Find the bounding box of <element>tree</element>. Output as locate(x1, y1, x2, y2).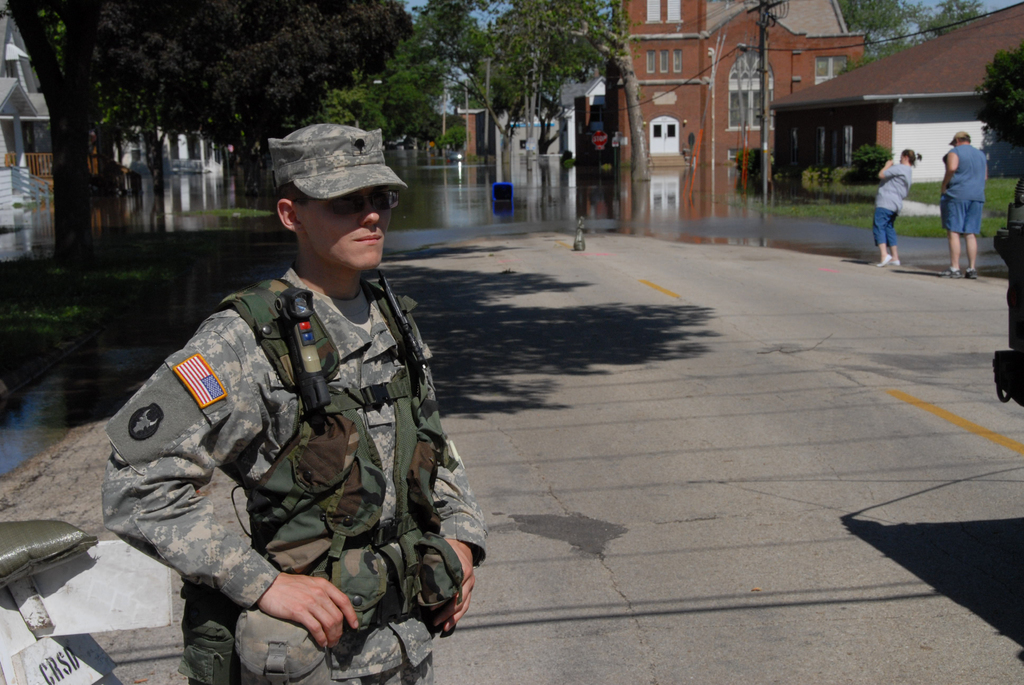
locate(0, 0, 397, 303).
